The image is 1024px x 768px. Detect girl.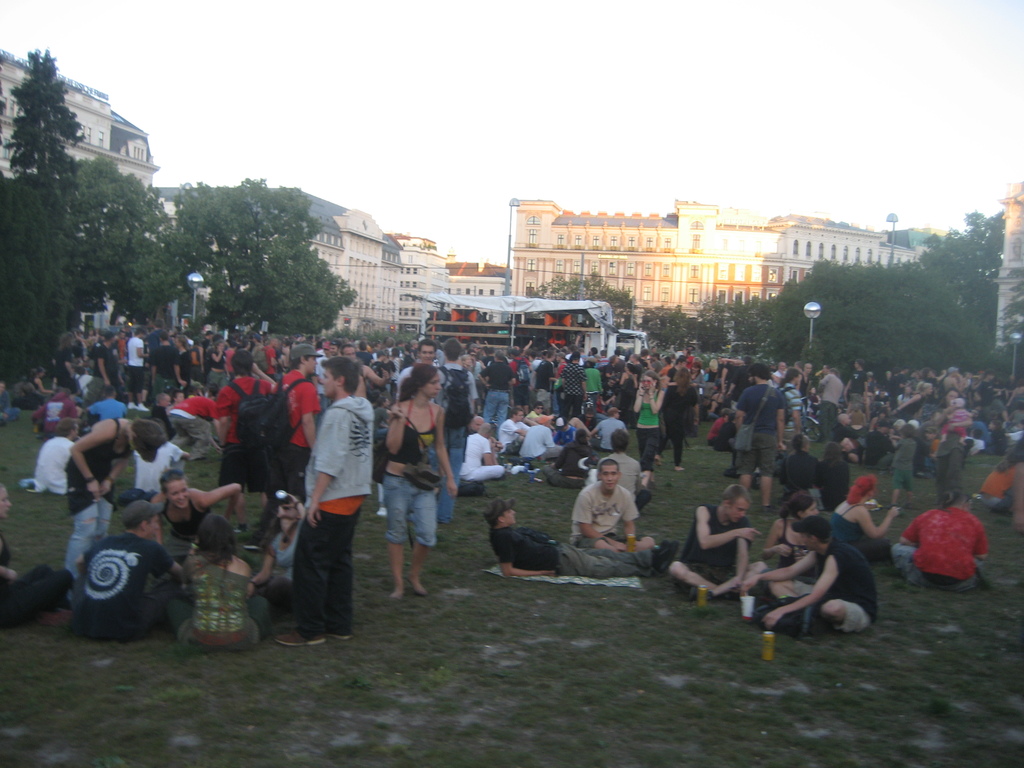
Detection: 248,490,306,606.
